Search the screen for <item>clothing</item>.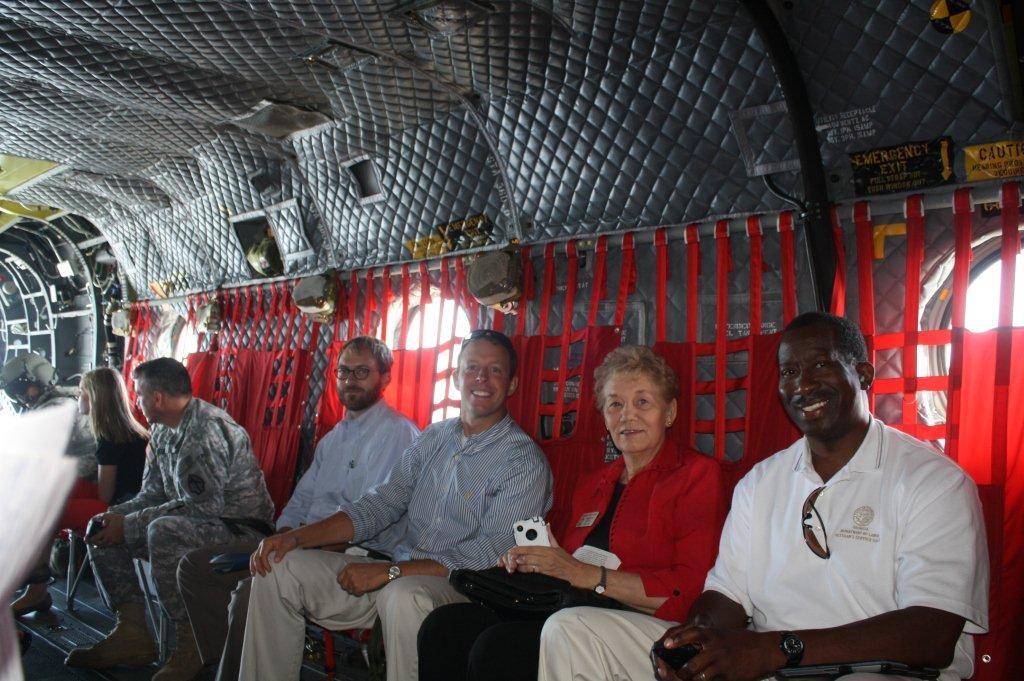
Found at [x1=32, y1=421, x2=150, y2=580].
